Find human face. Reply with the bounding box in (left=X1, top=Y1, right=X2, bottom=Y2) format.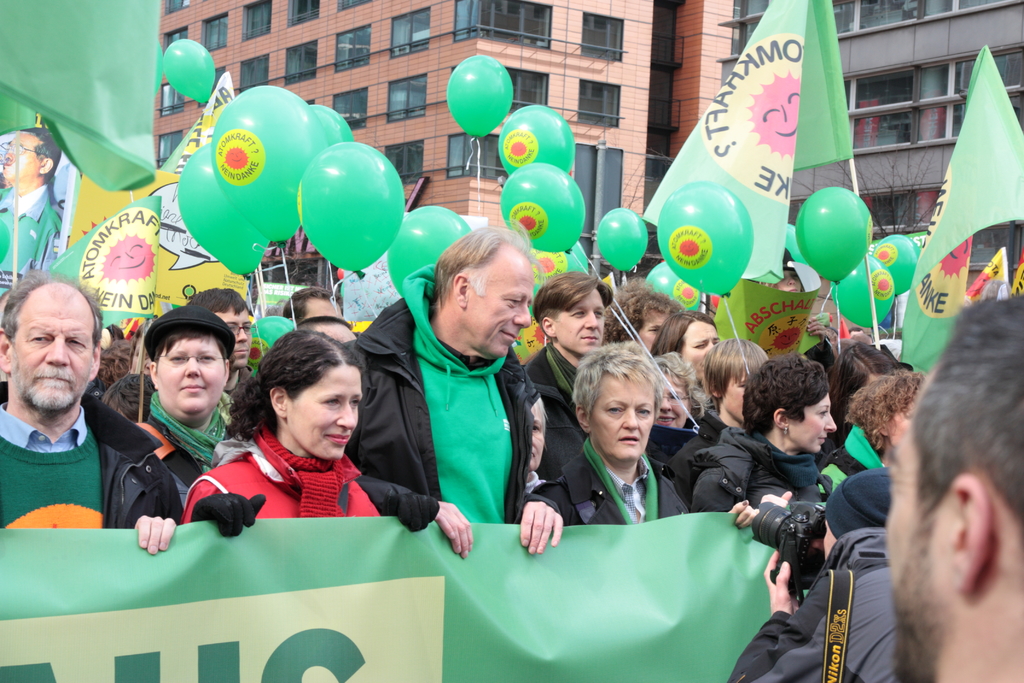
(left=14, top=283, right=97, bottom=411).
